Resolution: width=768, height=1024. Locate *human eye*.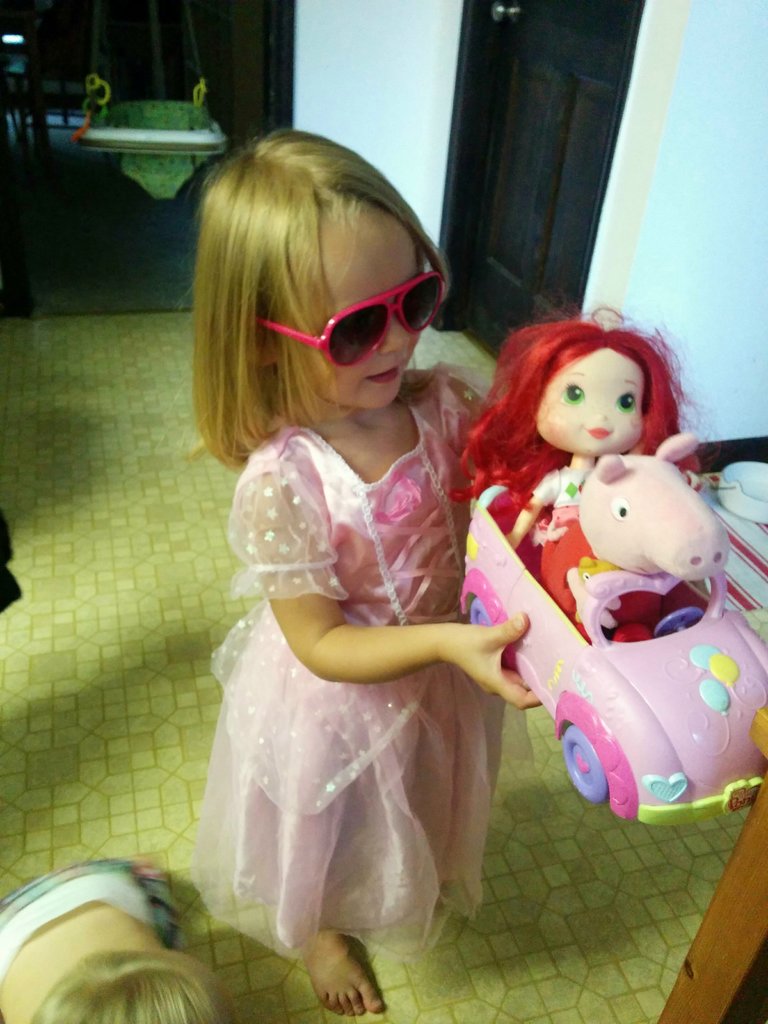
Rect(618, 389, 637, 412).
